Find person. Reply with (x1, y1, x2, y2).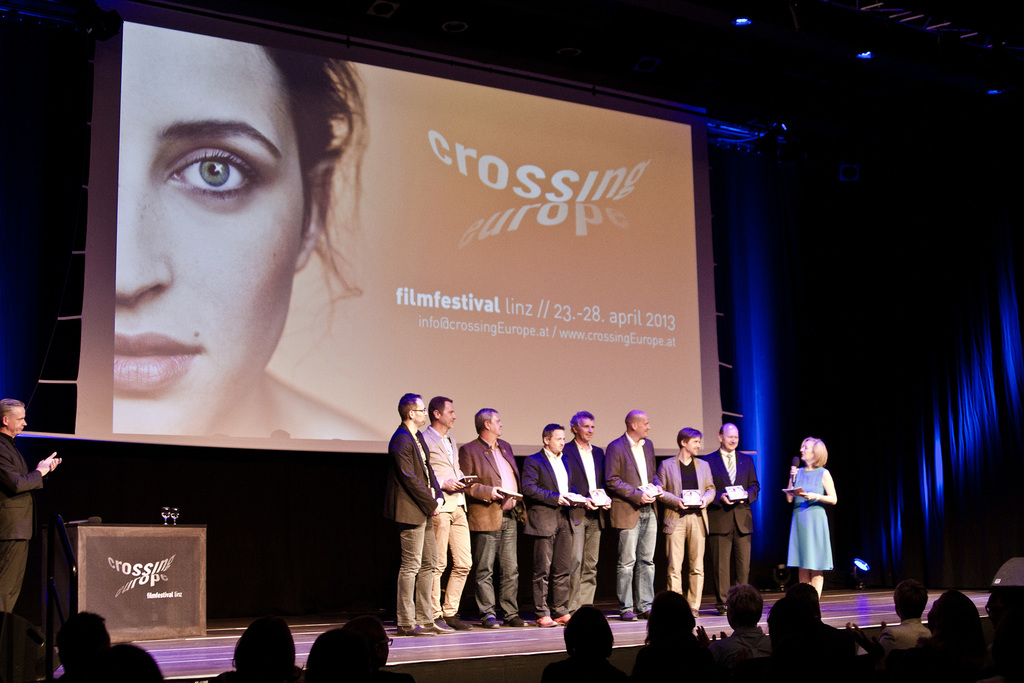
(0, 400, 70, 624).
